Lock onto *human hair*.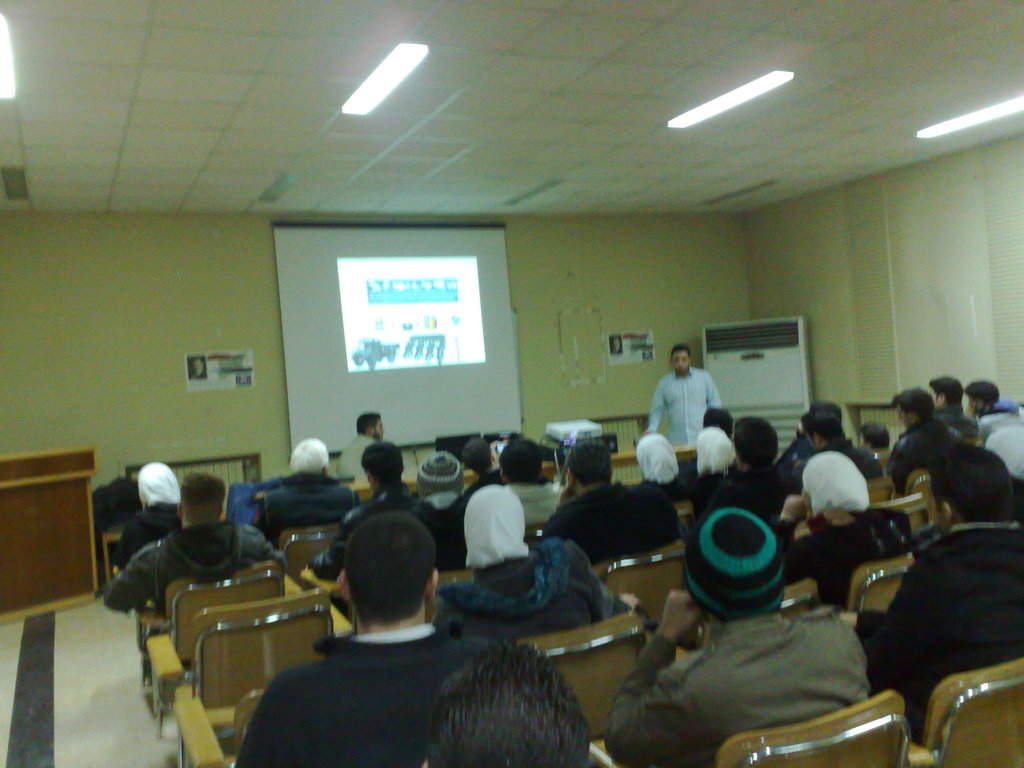
Locked: bbox(680, 503, 788, 621).
